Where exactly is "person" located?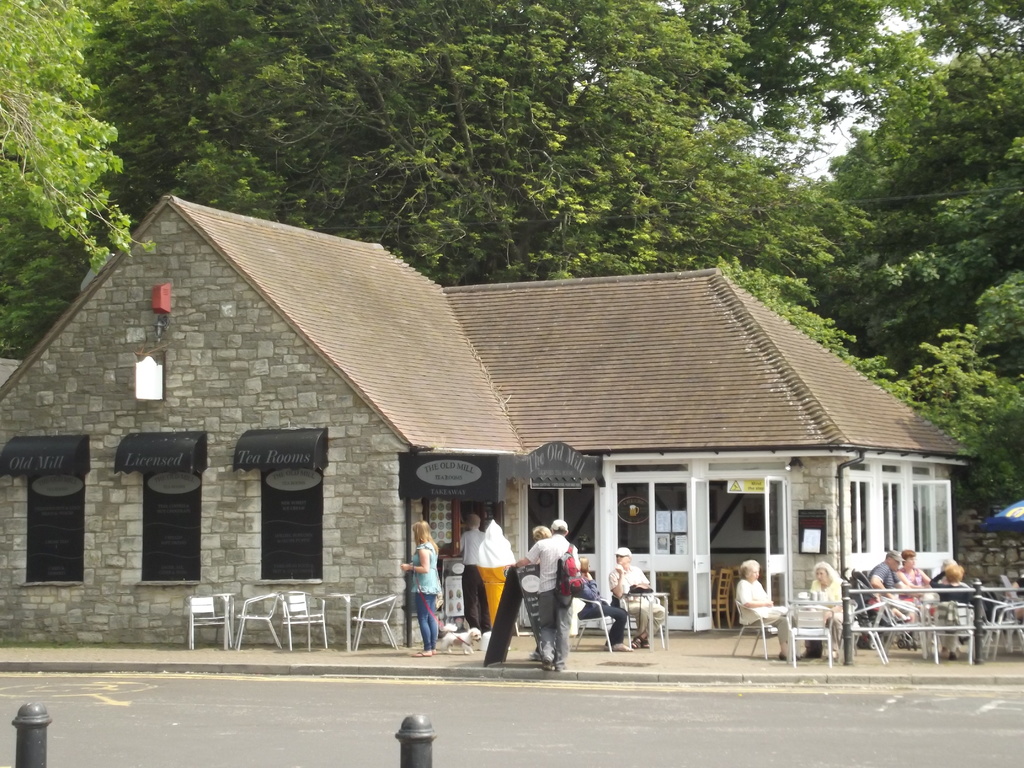
Its bounding box is crop(399, 522, 442, 655).
